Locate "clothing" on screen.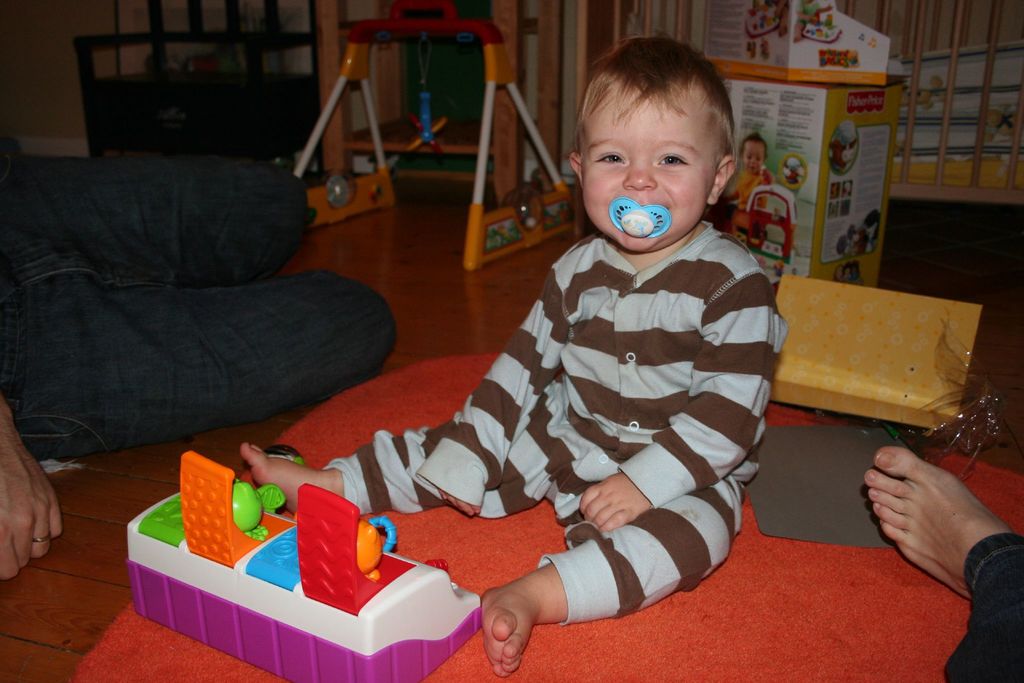
On screen at box(4, 145, 409, 577).
